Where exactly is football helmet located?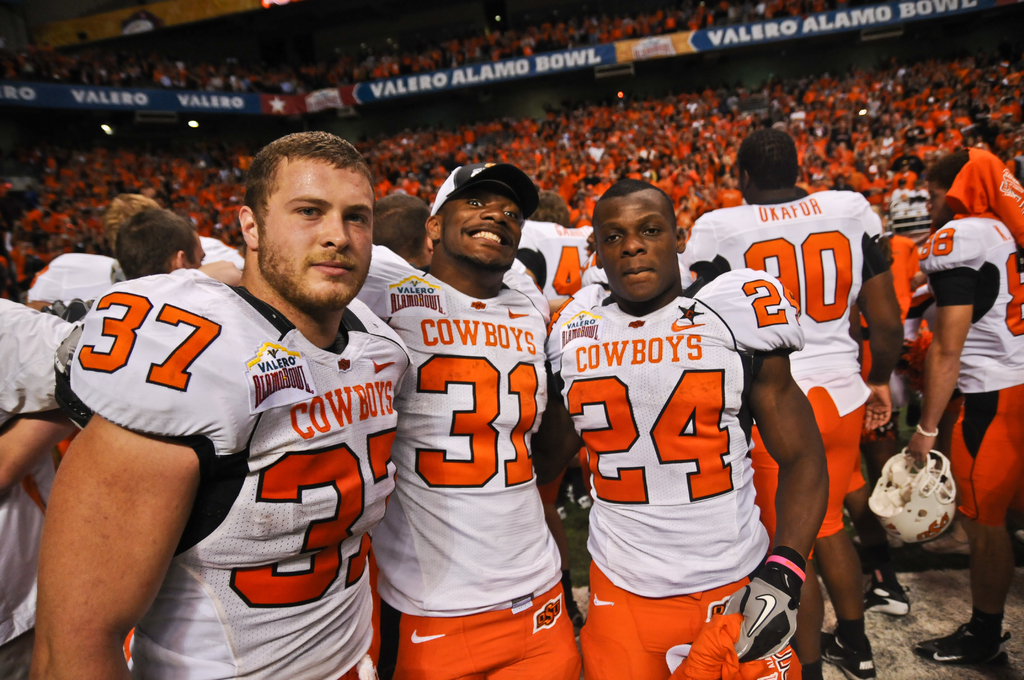
Its bounding box is 867 442 958 549.
